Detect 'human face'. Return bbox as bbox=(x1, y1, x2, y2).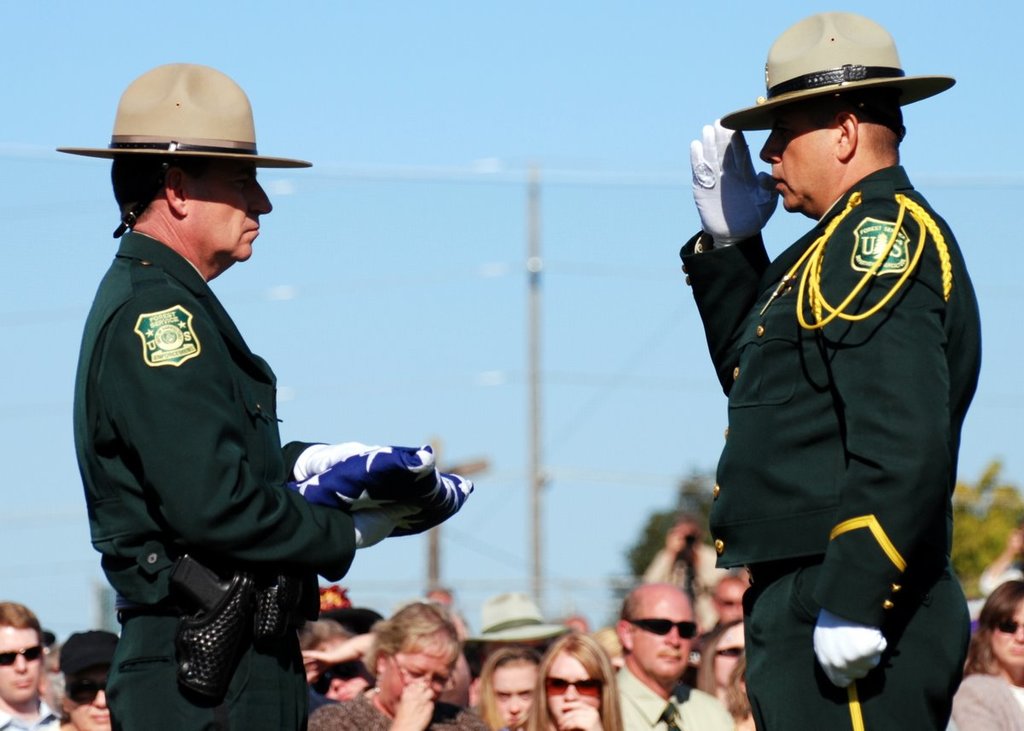
bbox=(195, 165, 273, 265).
